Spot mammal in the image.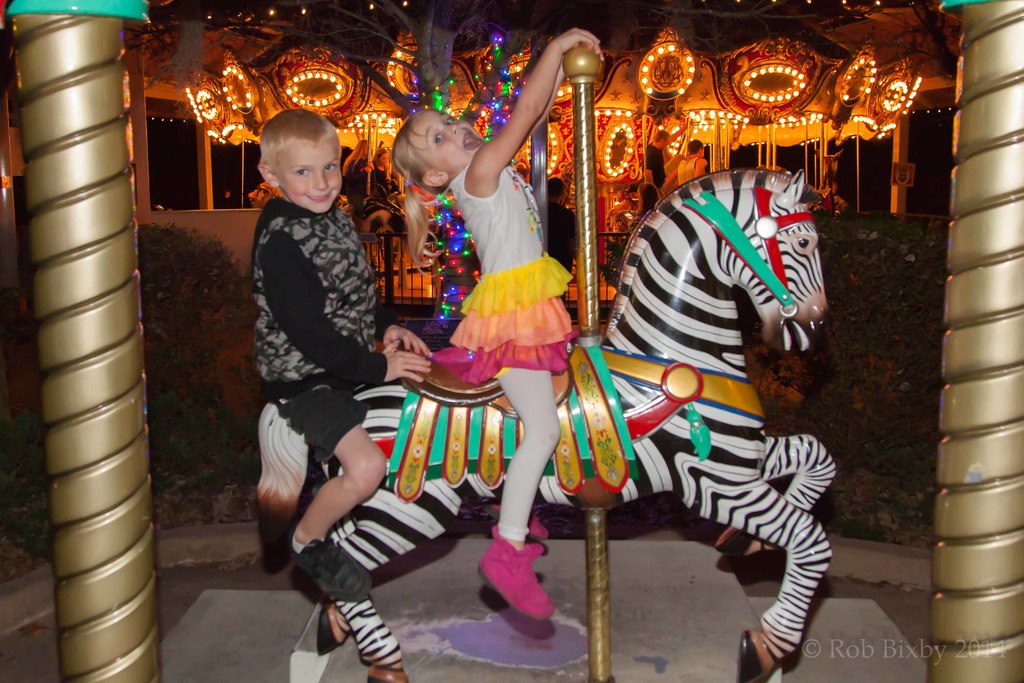
mammal found at <box>257,181,281,206</box>.
